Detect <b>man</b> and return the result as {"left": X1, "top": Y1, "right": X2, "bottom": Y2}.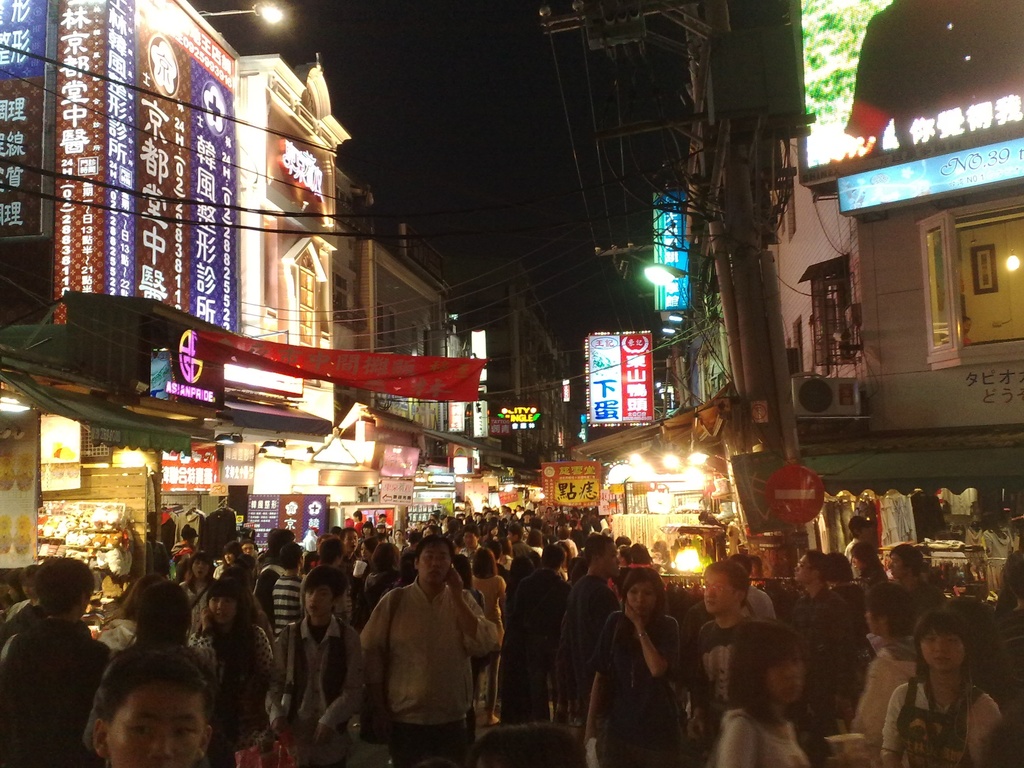
{"left": 790, "top": 544, "right": 856, "bottom": 741}.
